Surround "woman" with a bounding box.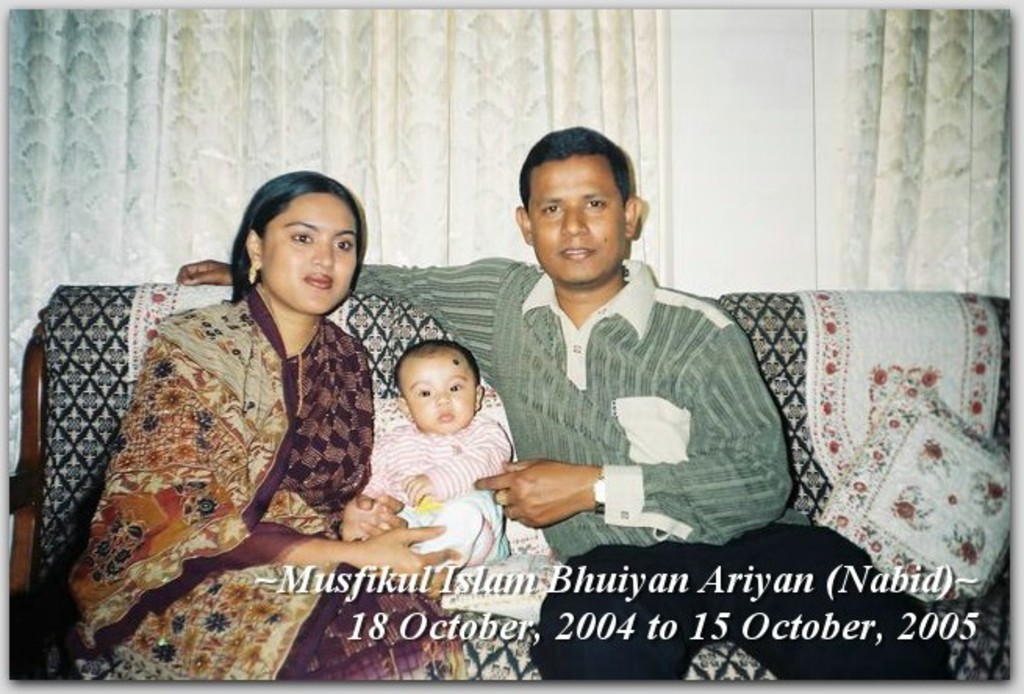
bbox=(55, 170, 433, 642).
